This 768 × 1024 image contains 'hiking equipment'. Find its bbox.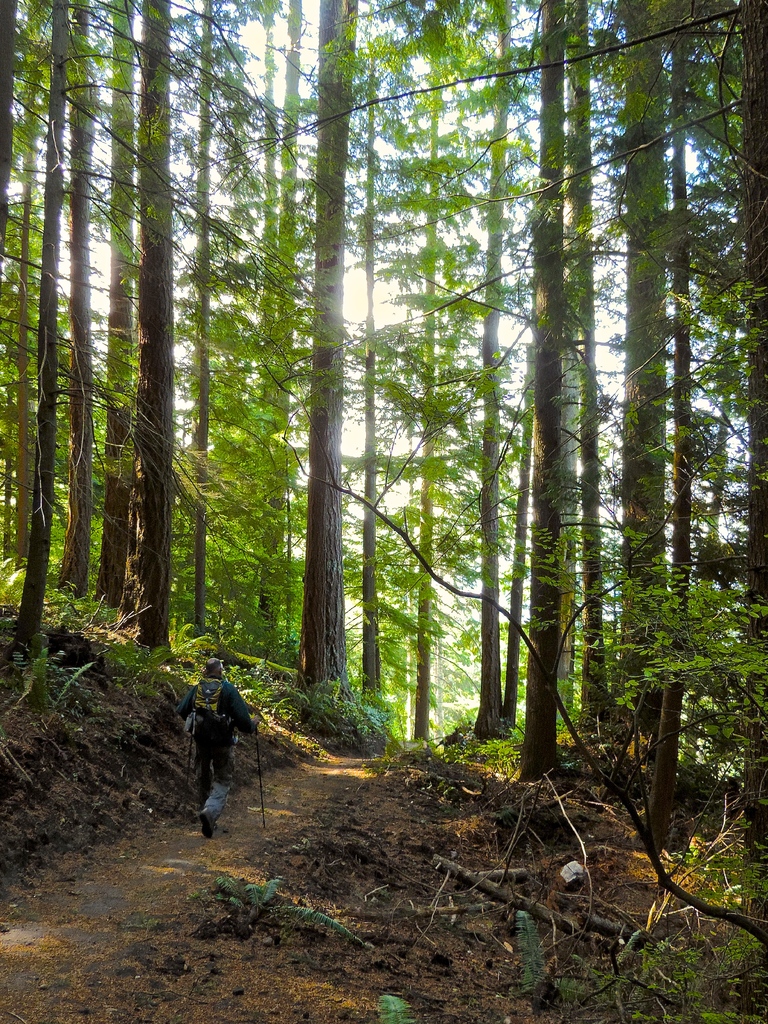
191/676/230/748.
